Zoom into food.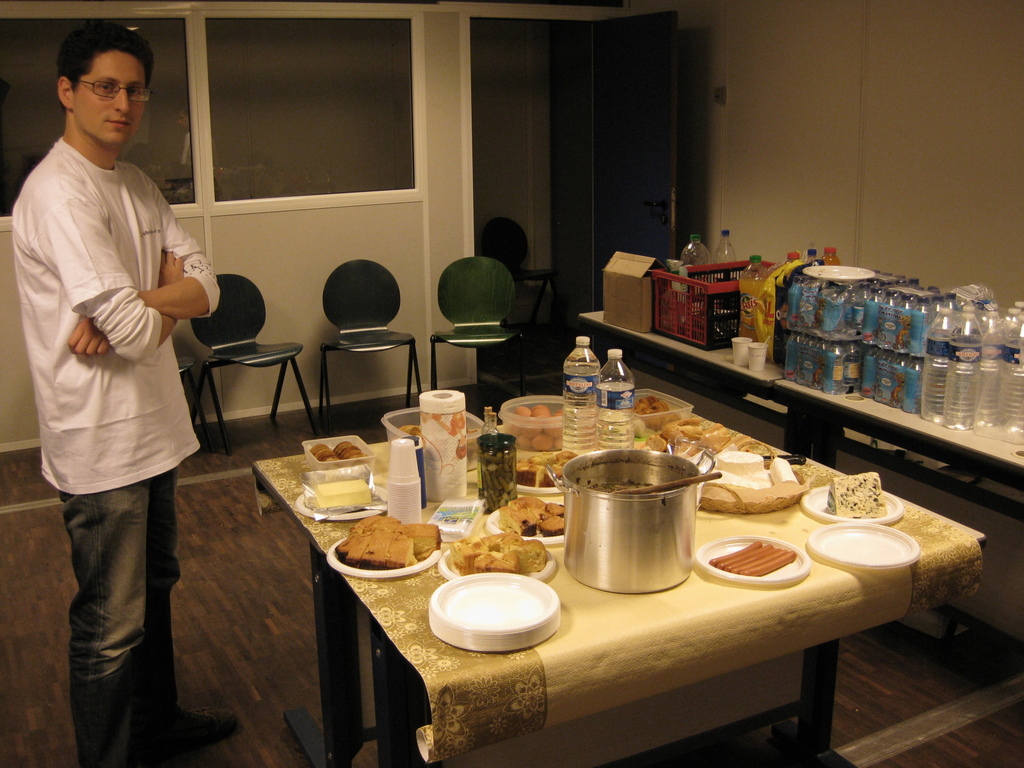
Zoom target: [left=694, top=445, right=804, bottom=506].
